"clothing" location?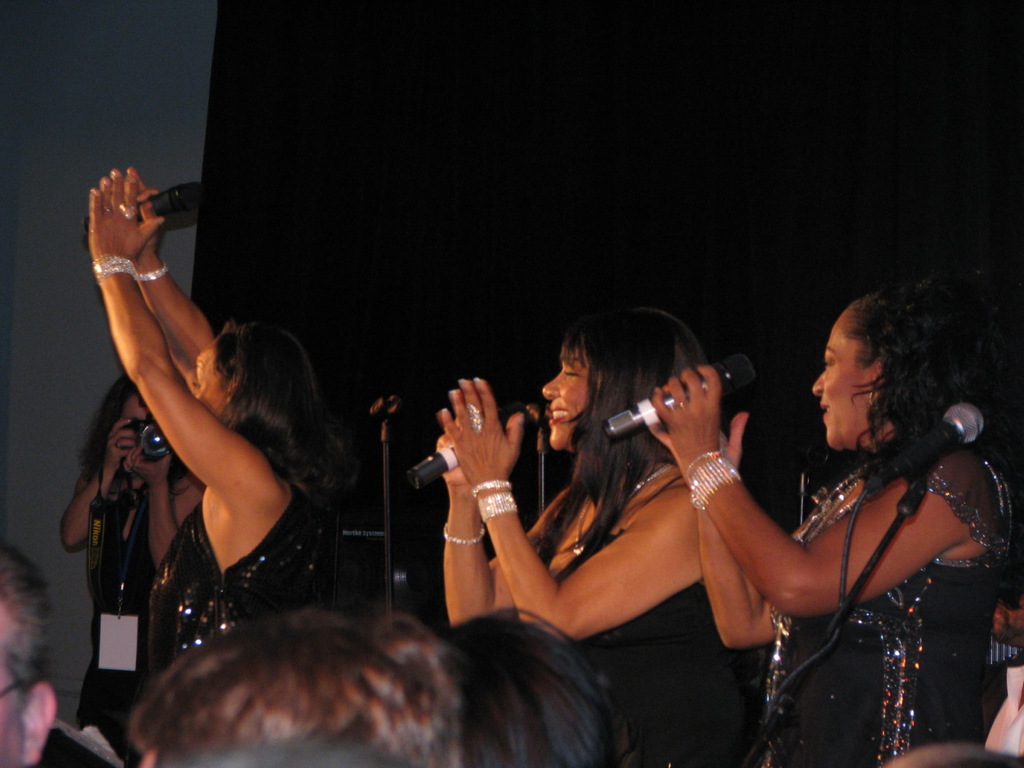
l=146, t=498, r=337, b=684
